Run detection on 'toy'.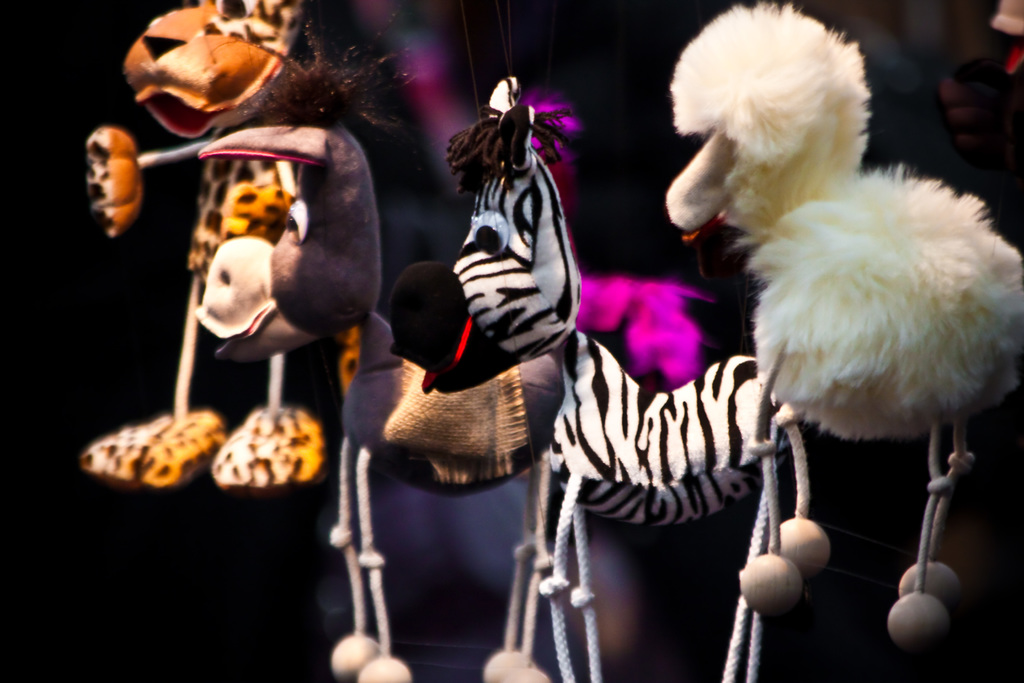
Result: box(79, 0, 330, 490).
